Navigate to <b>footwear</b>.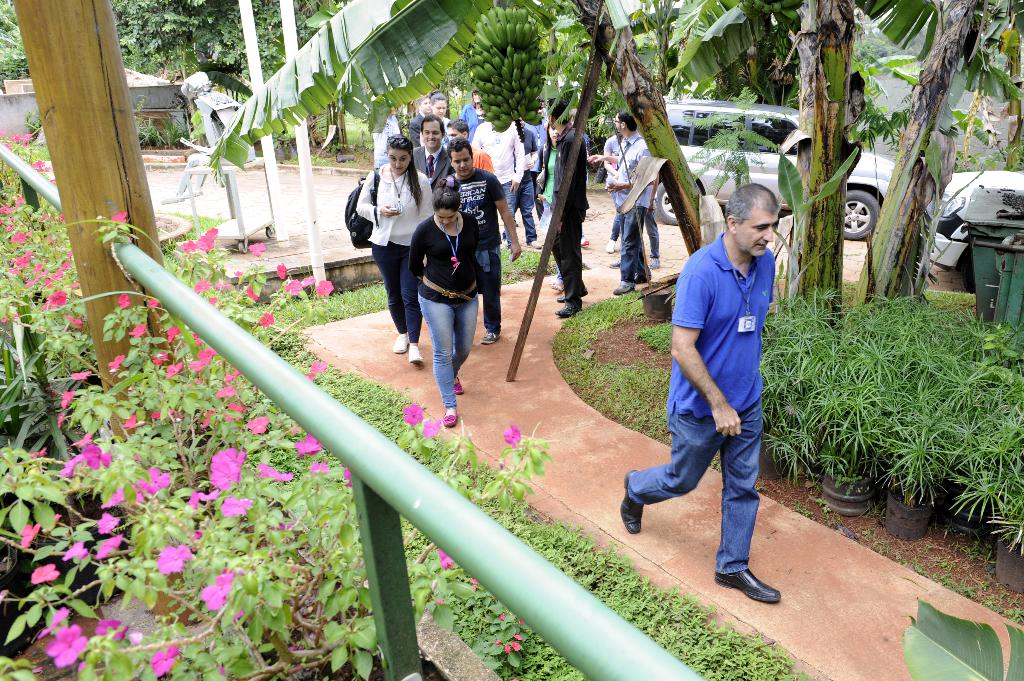
Navigation target: x1=708 y1=562 x2=788 y2=609.
